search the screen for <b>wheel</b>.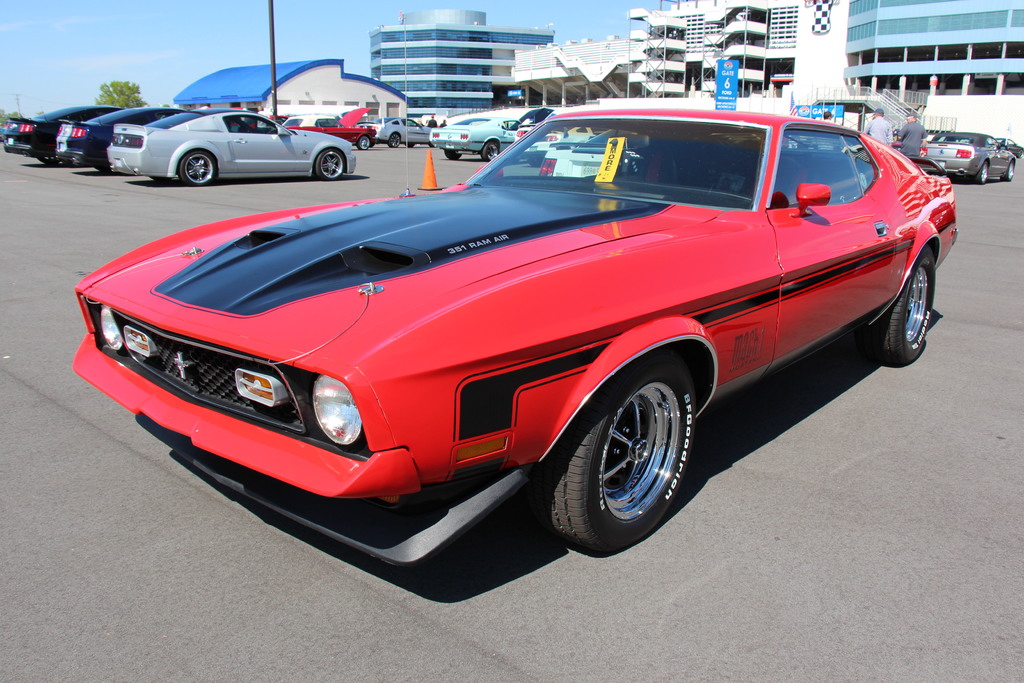
Found at 444 146 465 160.
